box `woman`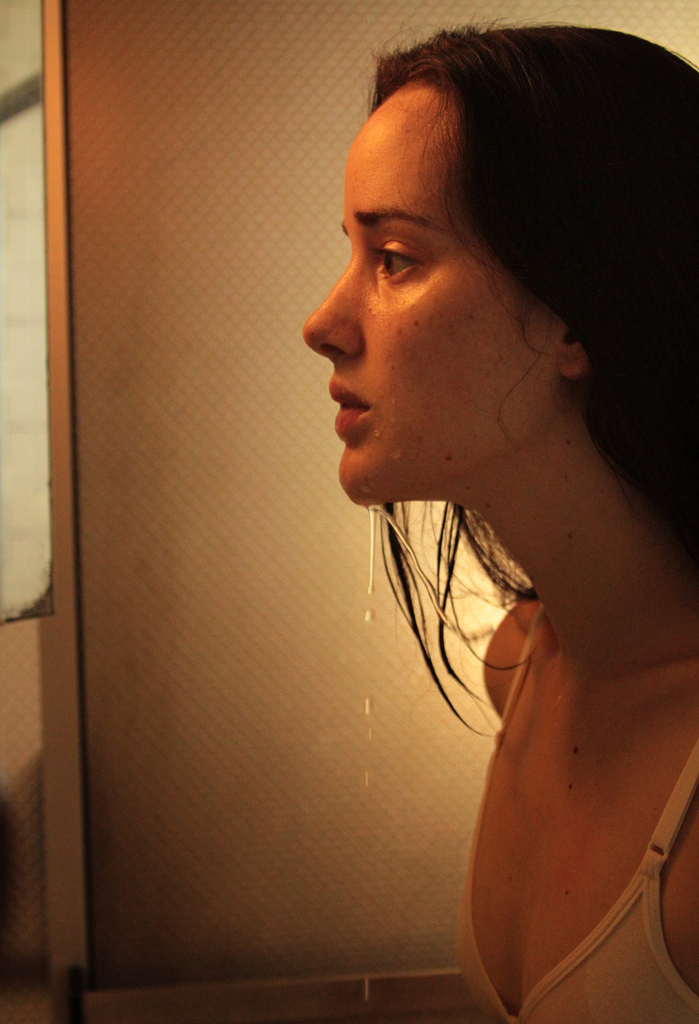
216,0,696,998
